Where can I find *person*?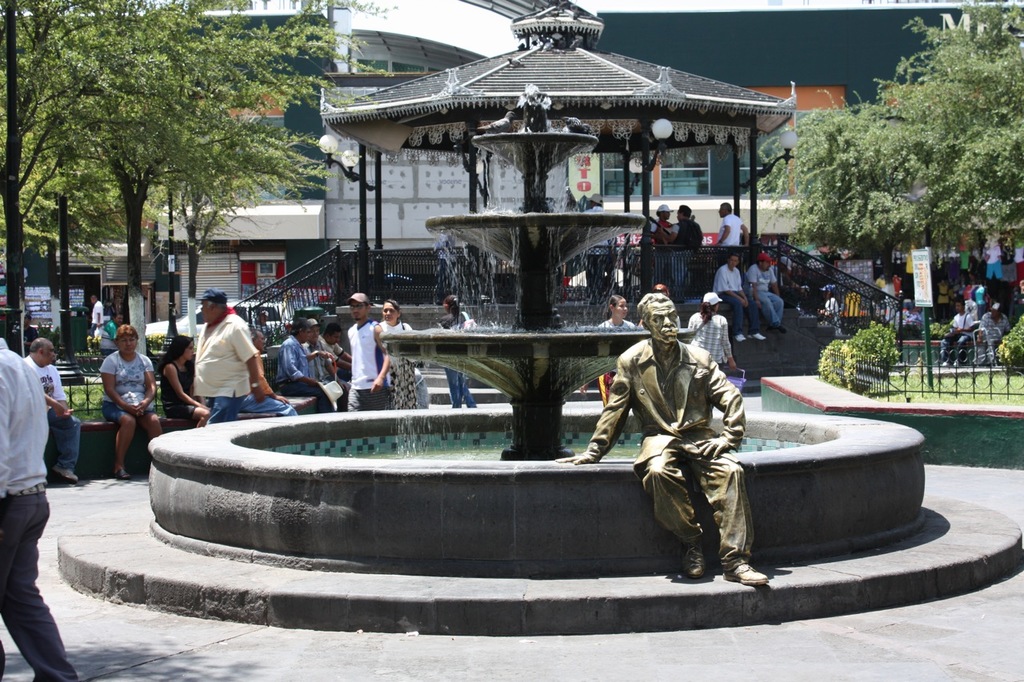
You can find it at [271,313,346,411].
